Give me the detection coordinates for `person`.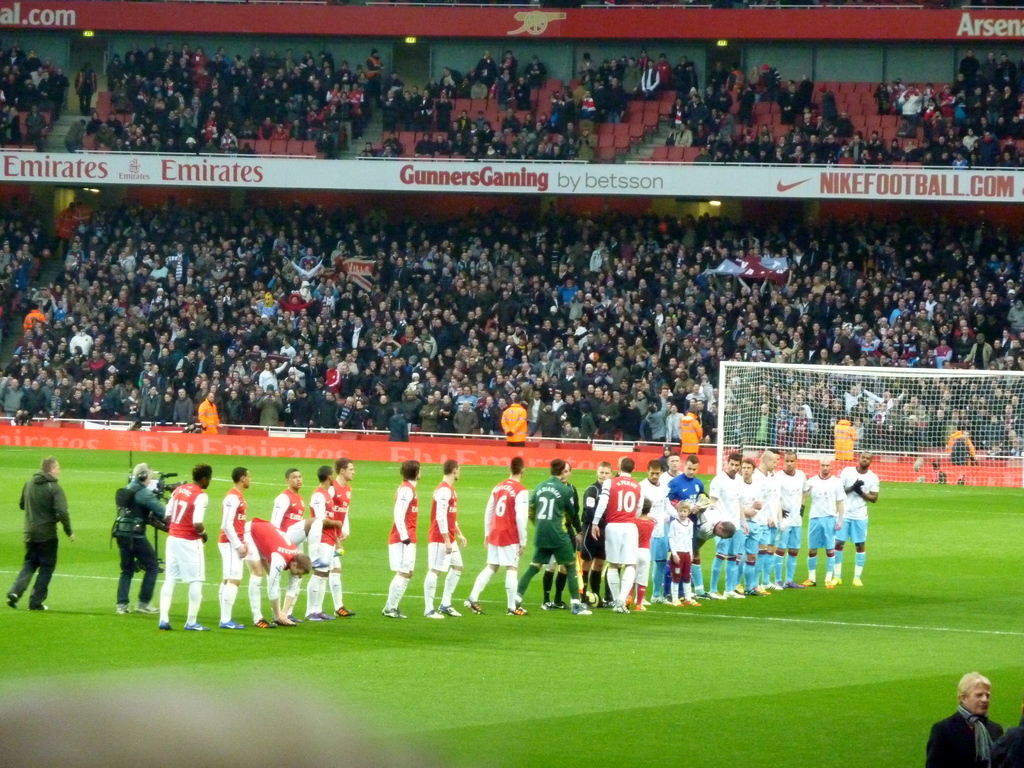
3,454,75,612.
